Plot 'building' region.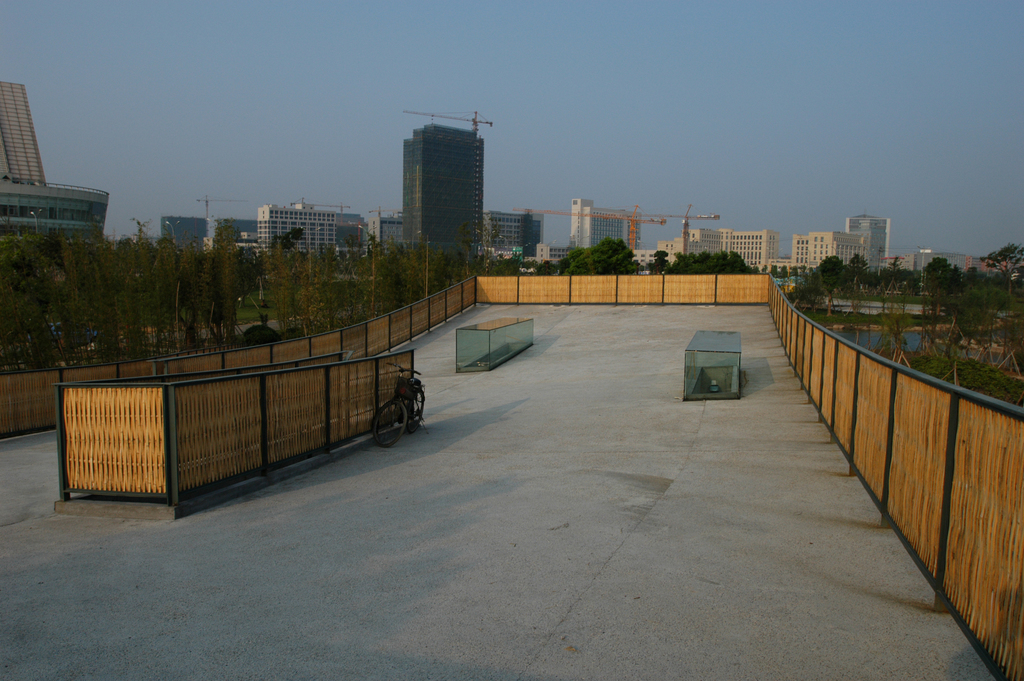
Plotted at l=0, t=79, r=108, b=241.
